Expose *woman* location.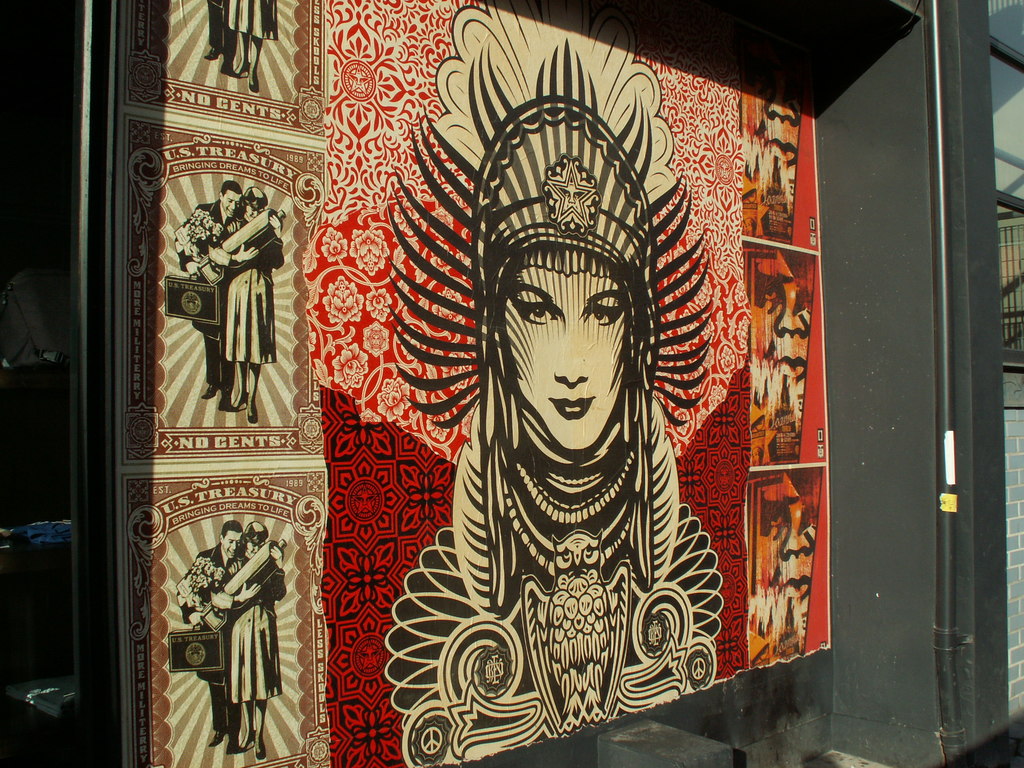
Exposed at box(209, 521, 285, 762).
